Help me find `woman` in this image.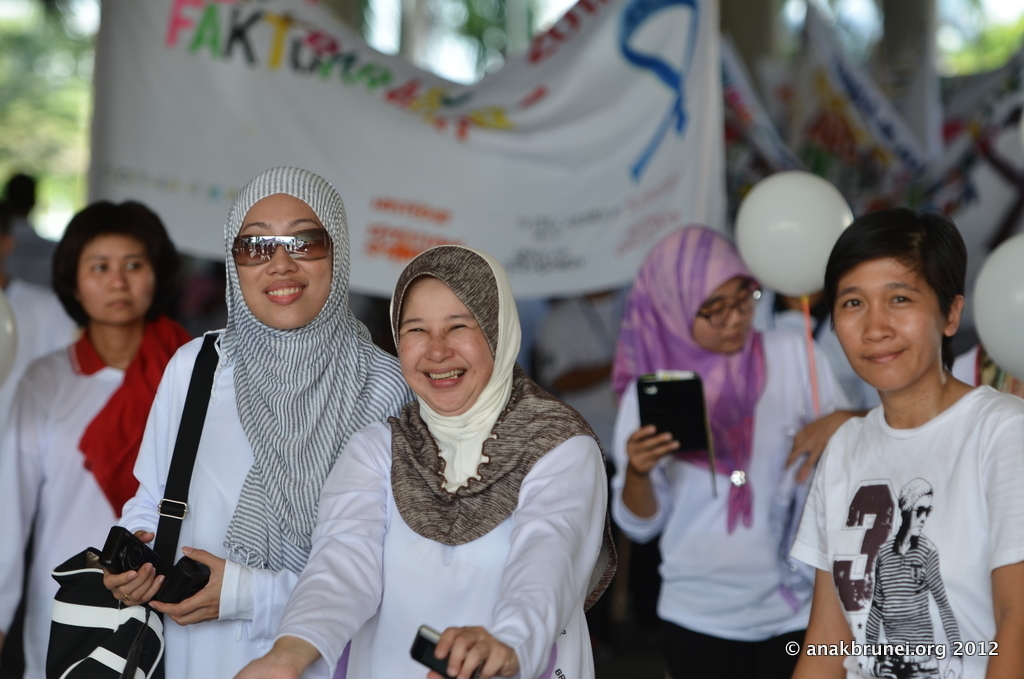
Found it: detection(609, 225, 868, 677).
